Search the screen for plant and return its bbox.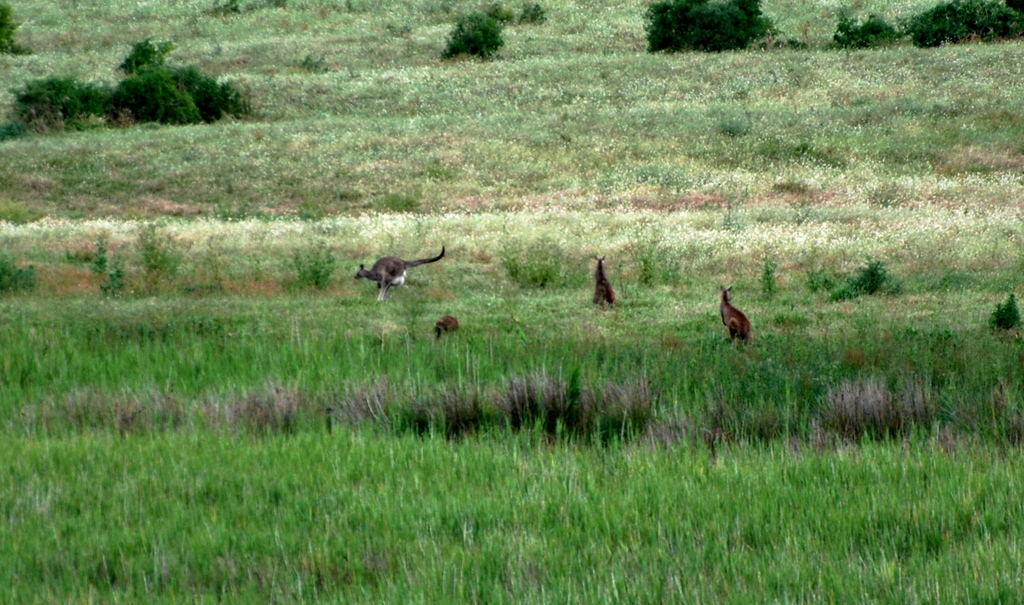
Found: Rect(499, 243, 575, 287).
